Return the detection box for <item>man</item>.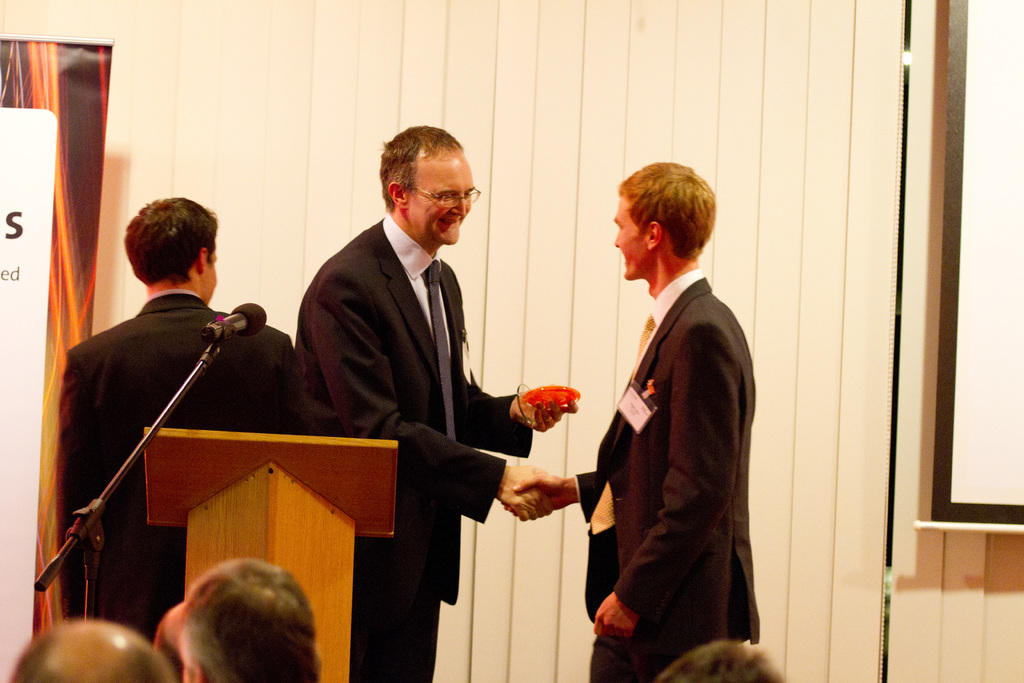
[59, 194, 307, 645].
